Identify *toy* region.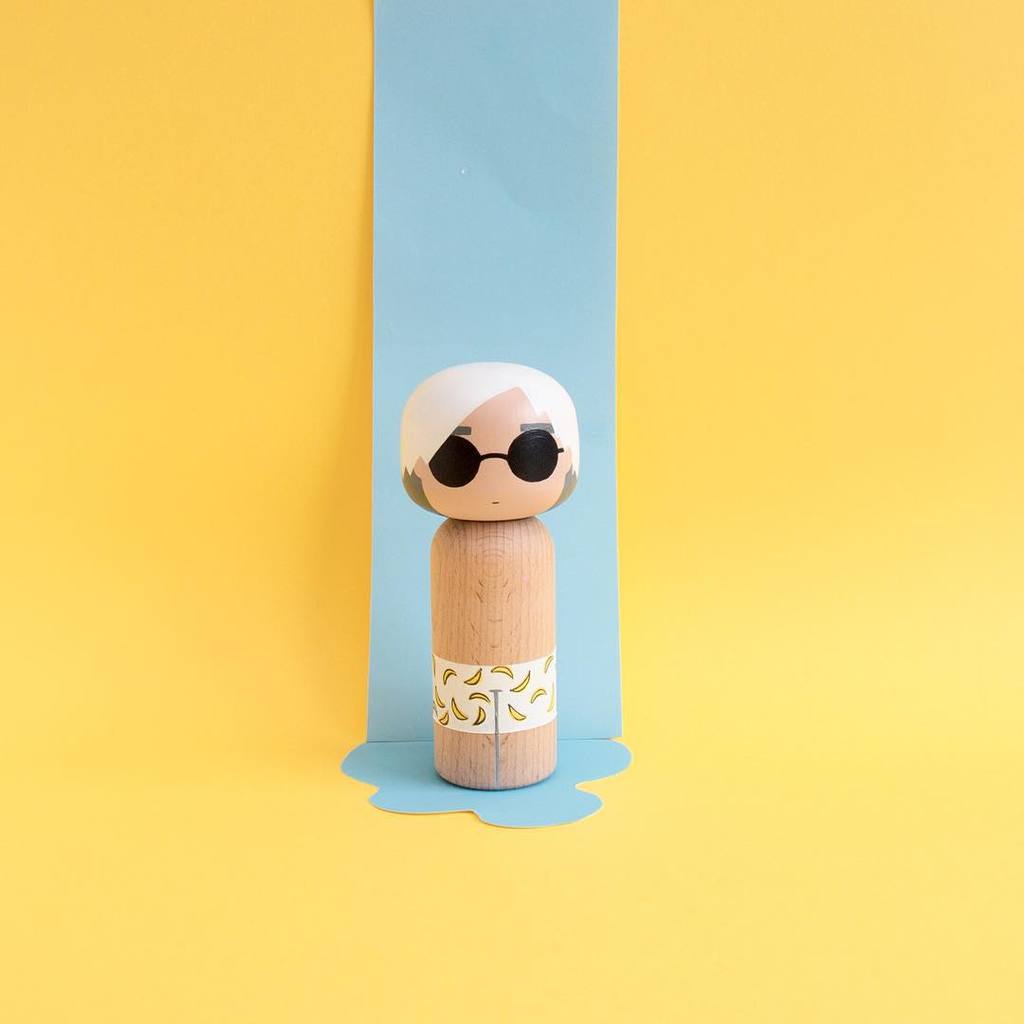
Region: <bbox>386, 369, 612, 819</bbox>.
